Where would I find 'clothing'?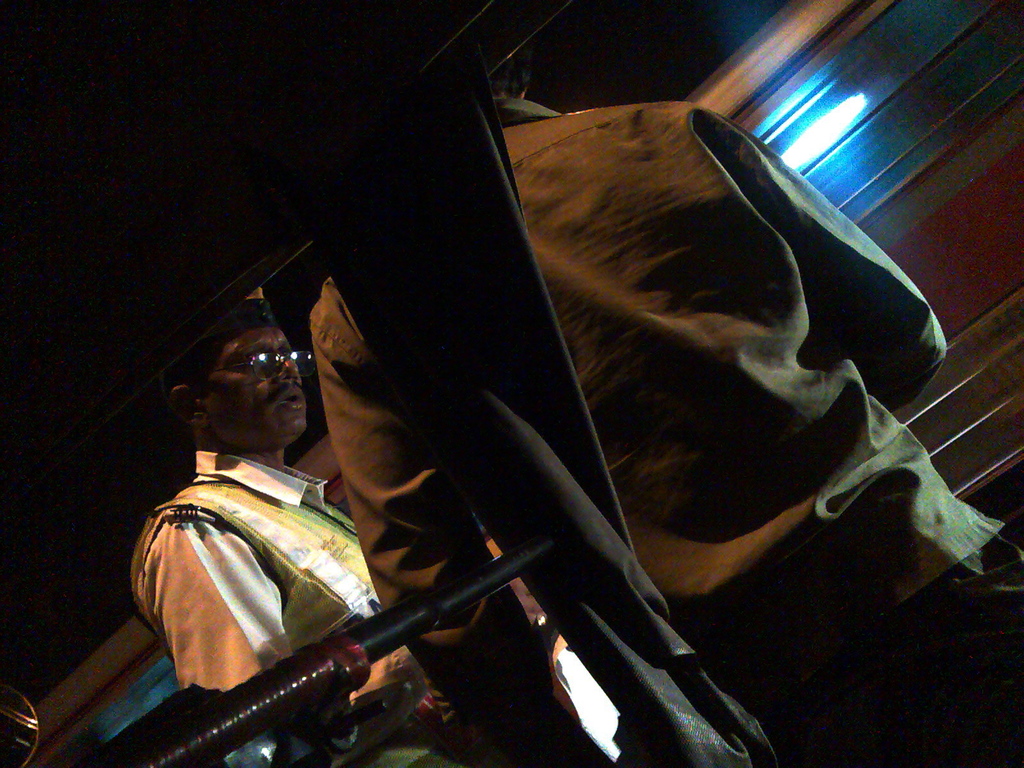
At 339 49 954 767.
